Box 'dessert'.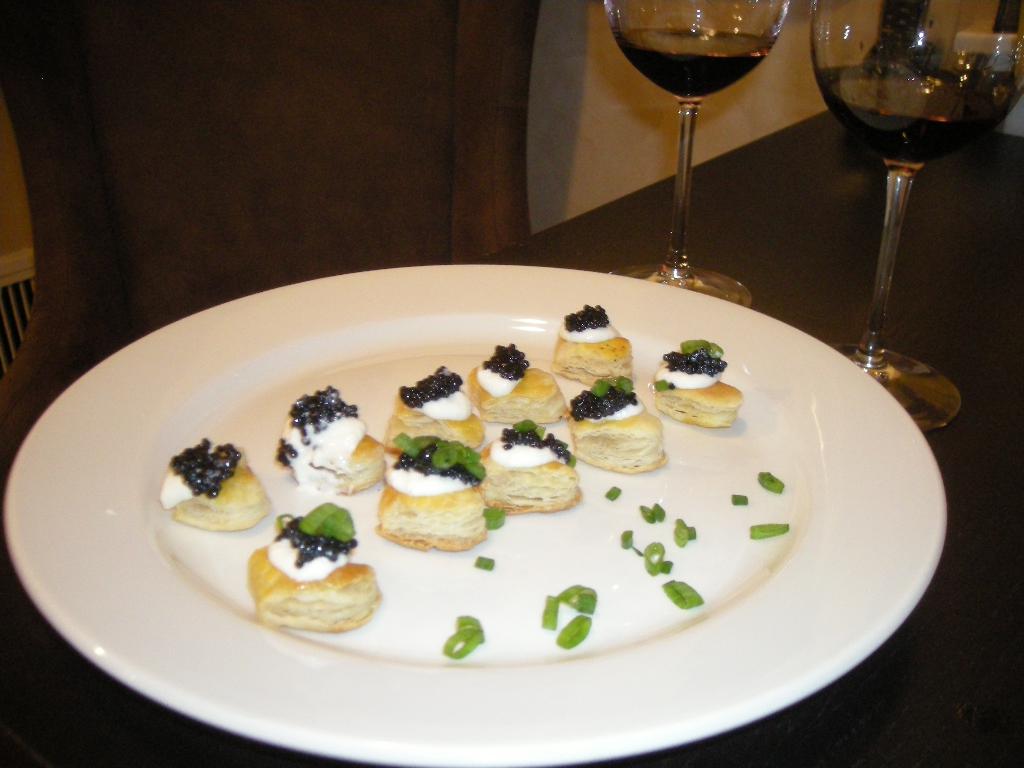
region(390, 365, 490, 450).
